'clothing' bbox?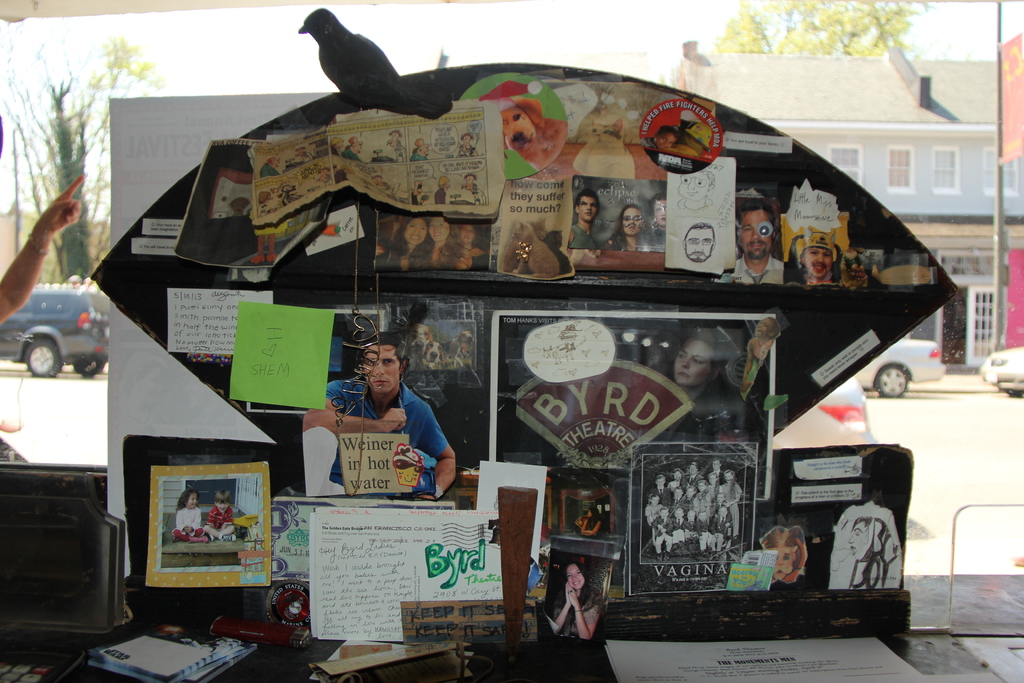
x1=558, y1=579, x2=595, y2=630
